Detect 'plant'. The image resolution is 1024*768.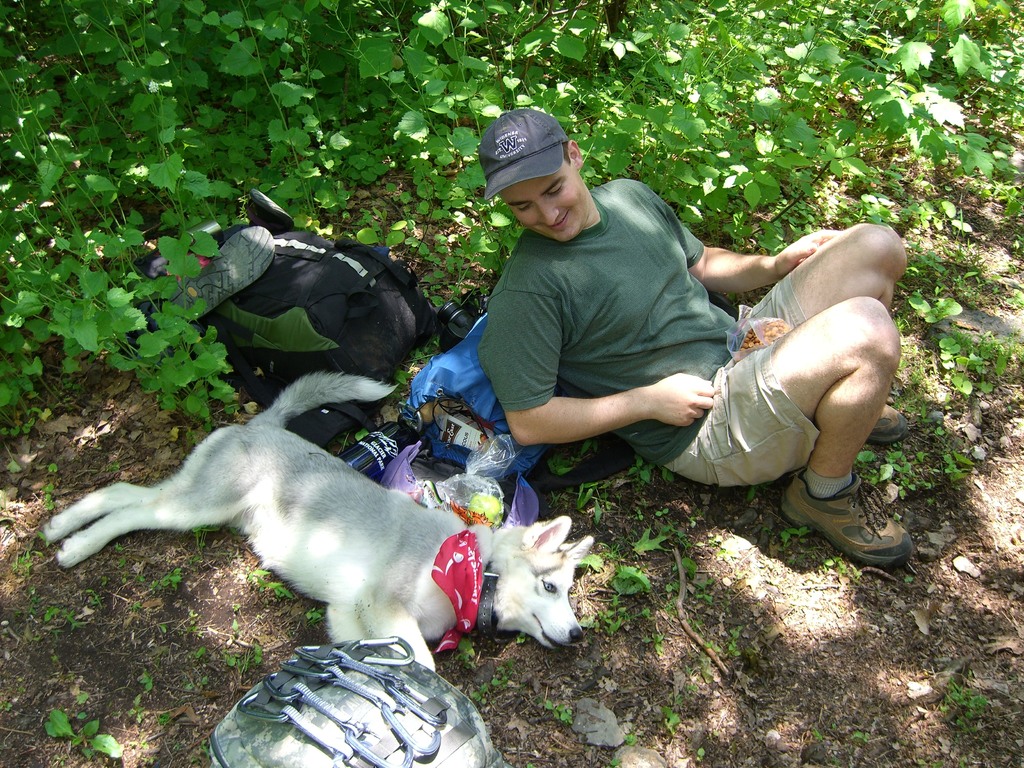
(693,745,706,761).
